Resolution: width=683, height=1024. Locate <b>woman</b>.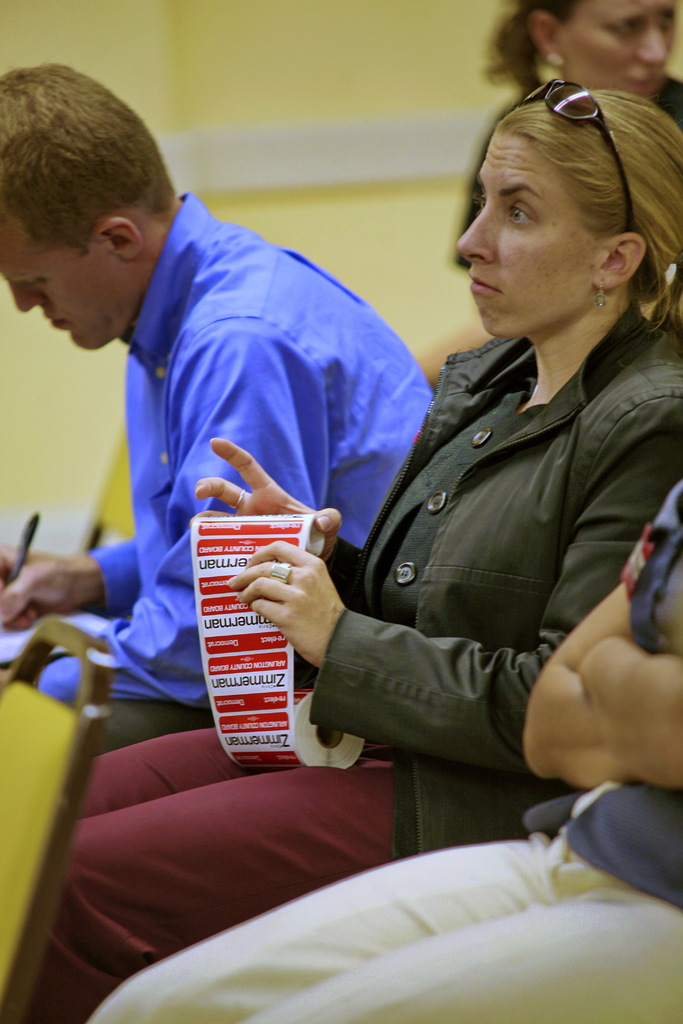
(449, 0, 682, 276).
